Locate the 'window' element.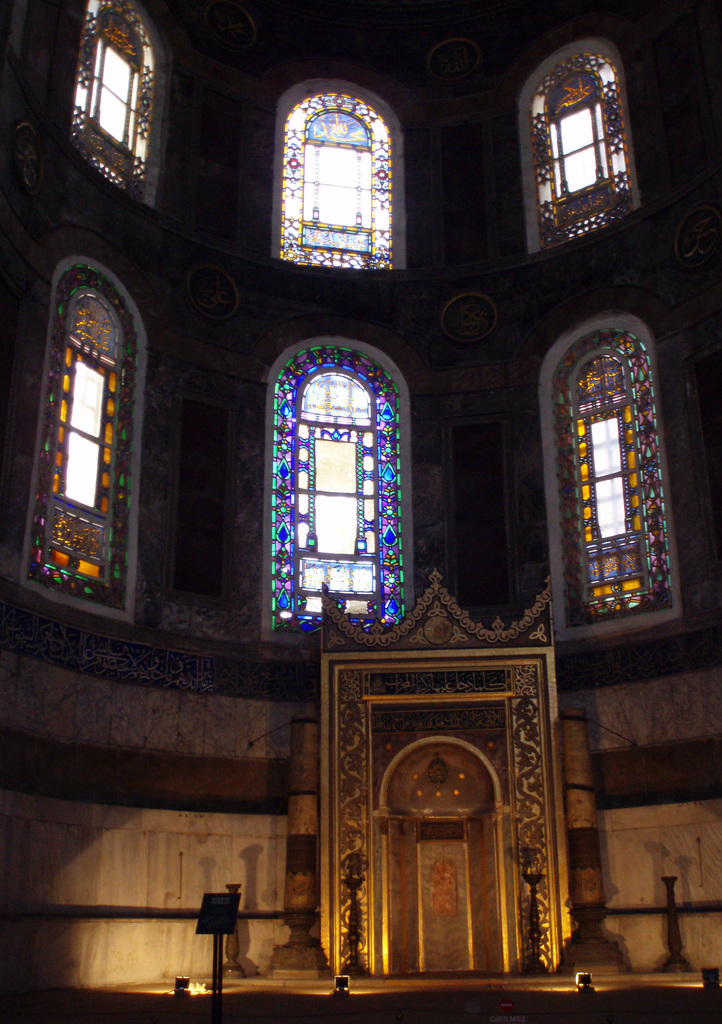
Element bbox: 61,0,170,211.
